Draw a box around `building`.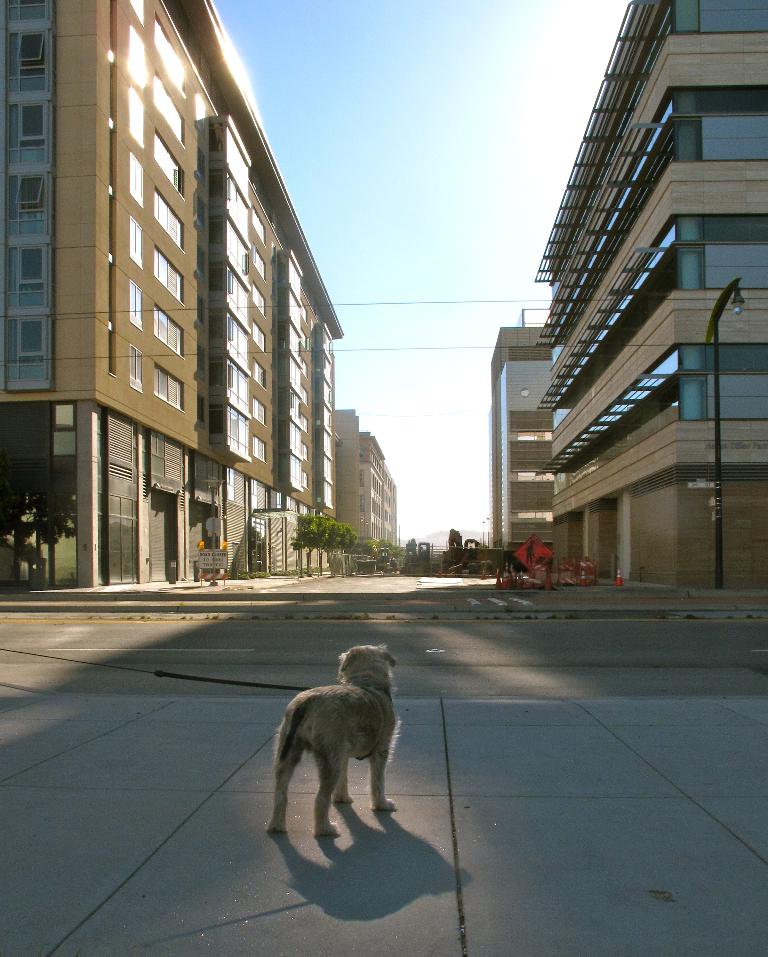
x1=486, y1=310, x2=571, y2=541.
